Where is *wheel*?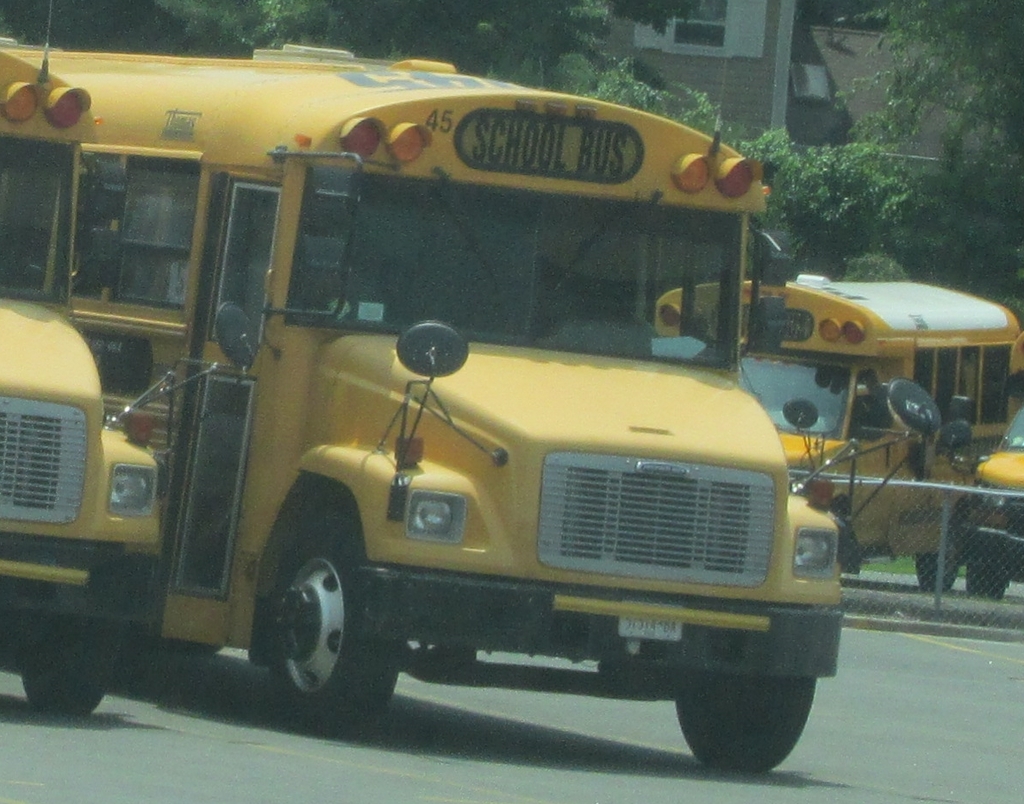
254 526 372 719.
